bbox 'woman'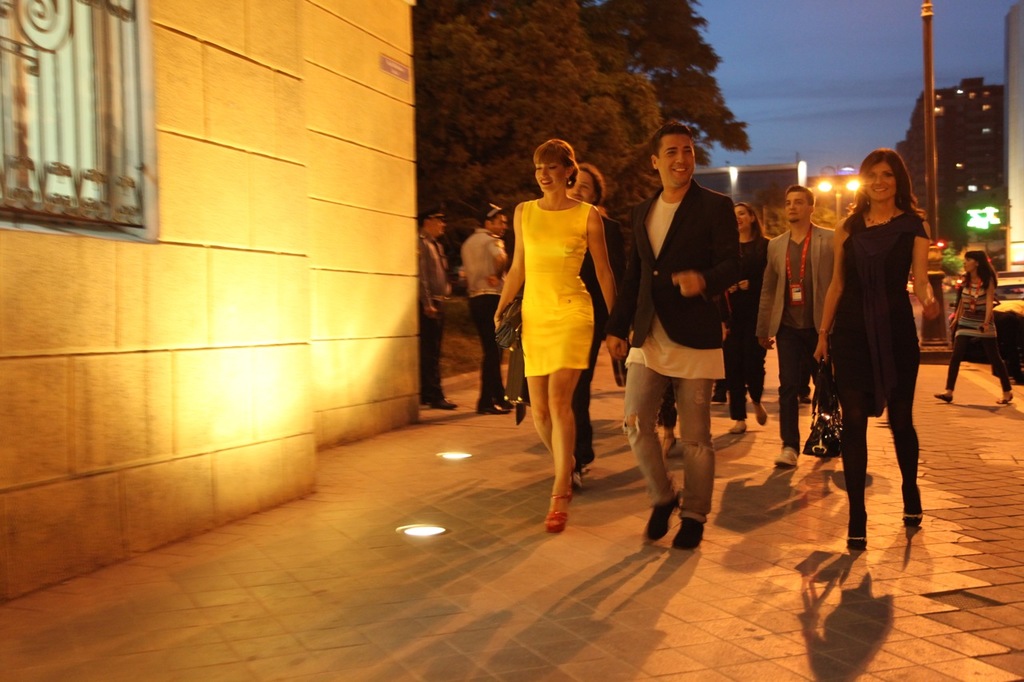
810,150,939,549
